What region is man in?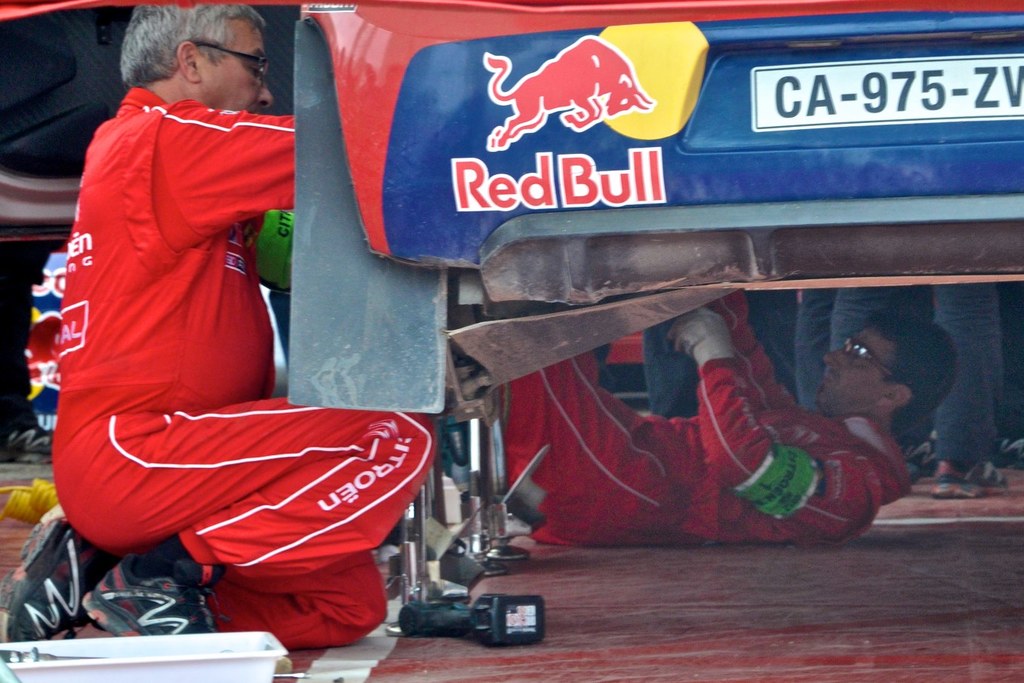
box(471, 293, 961, 536).
